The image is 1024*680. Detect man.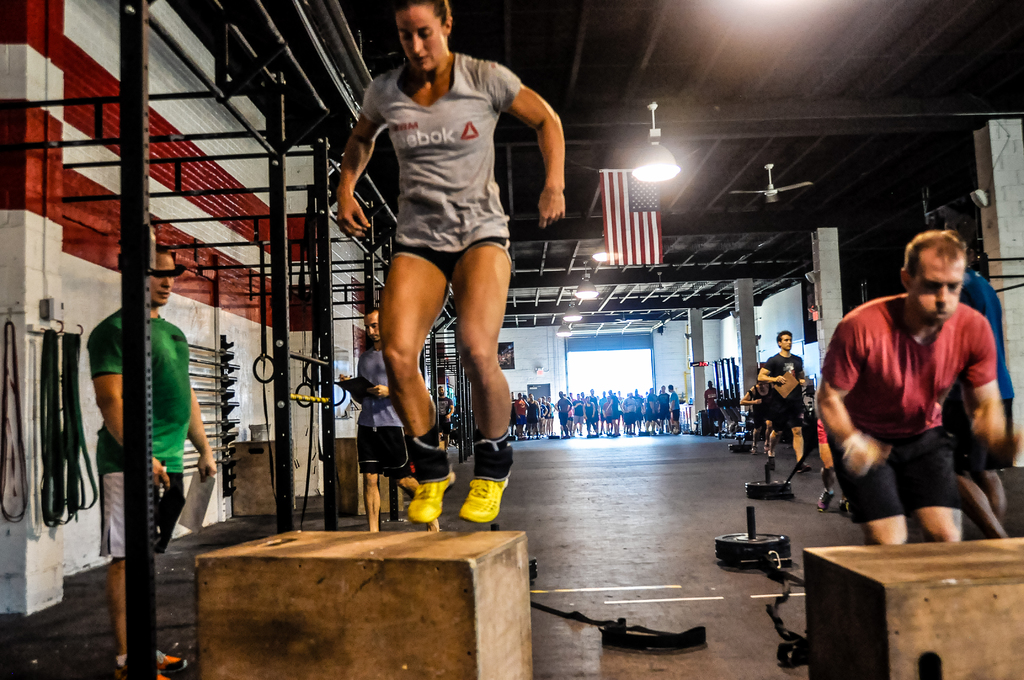
Detection: (left=957, top=256, right=1015, bottom=540).
